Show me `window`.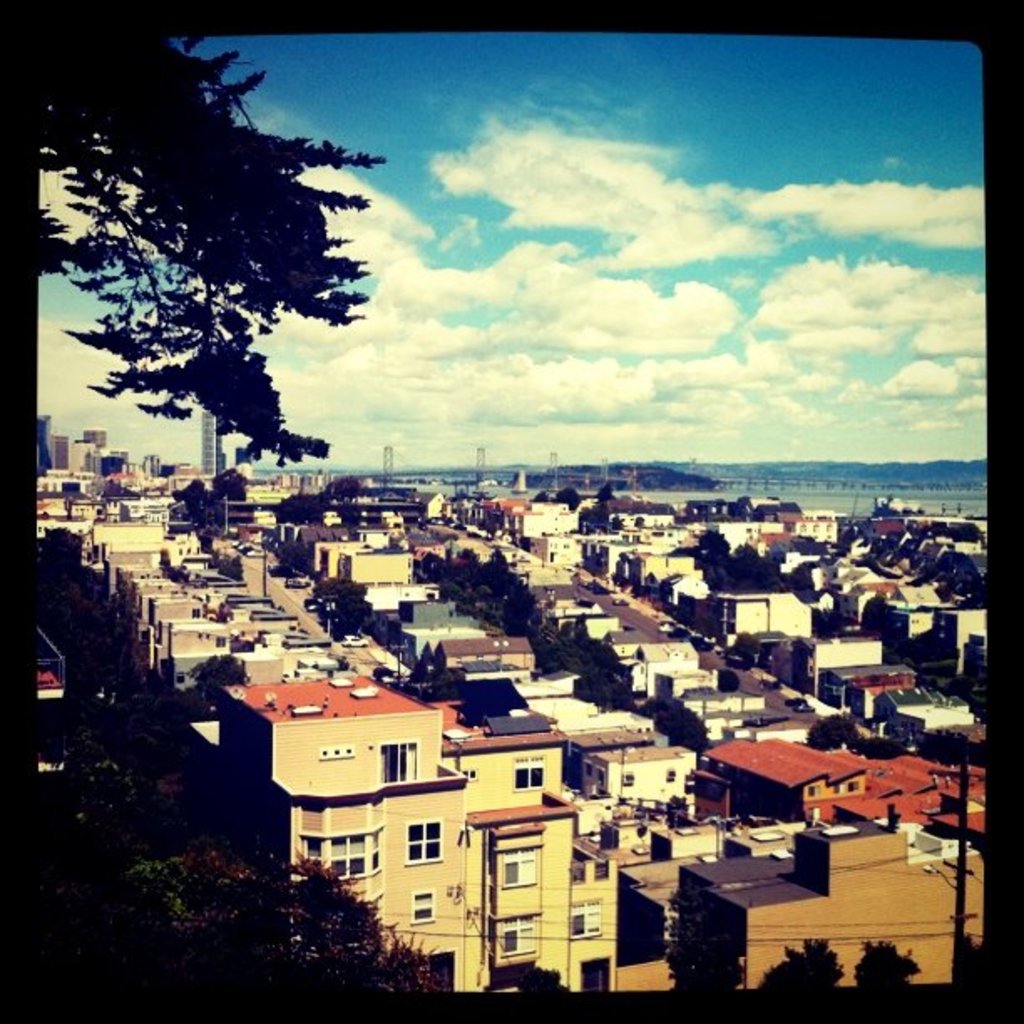
`window` is here: select_region(378, 738, 420, 785).
